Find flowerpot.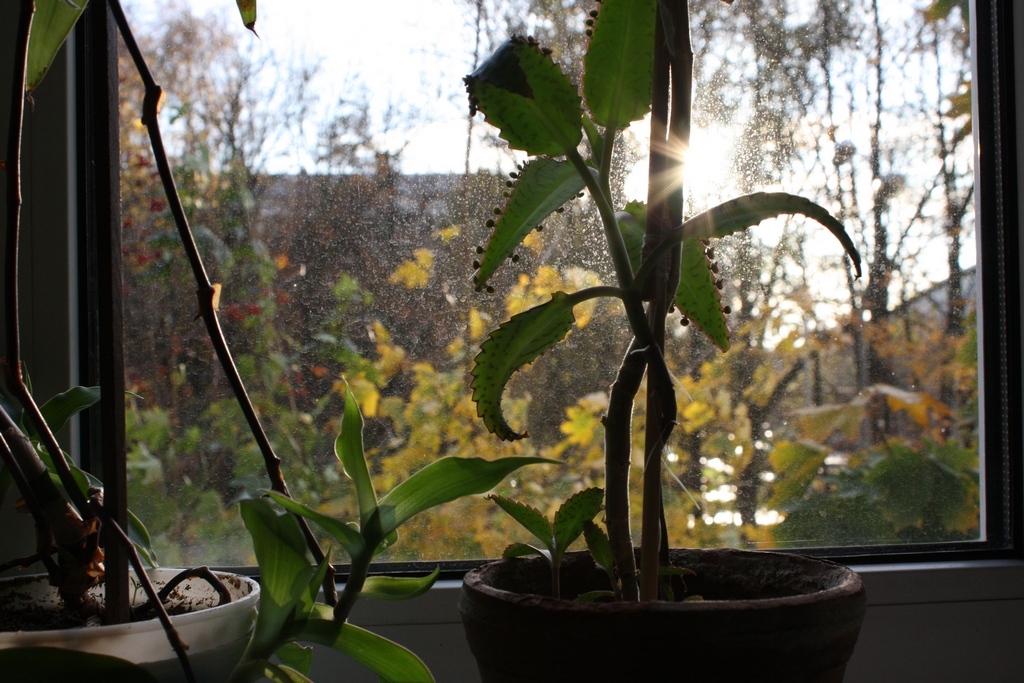
x1=0 y1=567 x2=259 y2=680.
